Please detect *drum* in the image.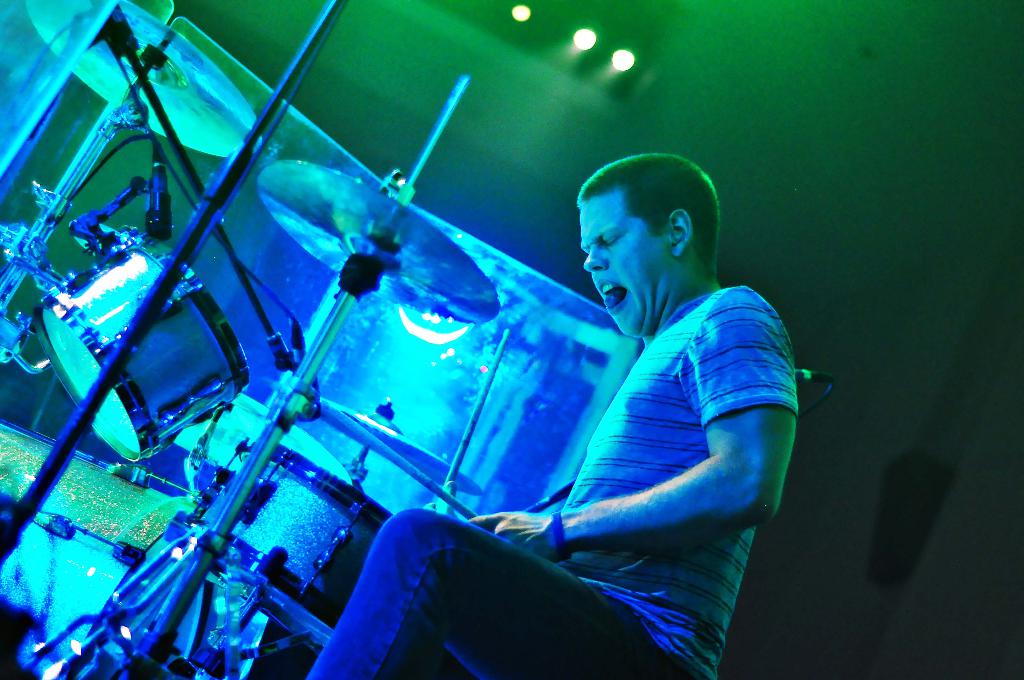
left=35, top=234, right=248, bottom=467.
